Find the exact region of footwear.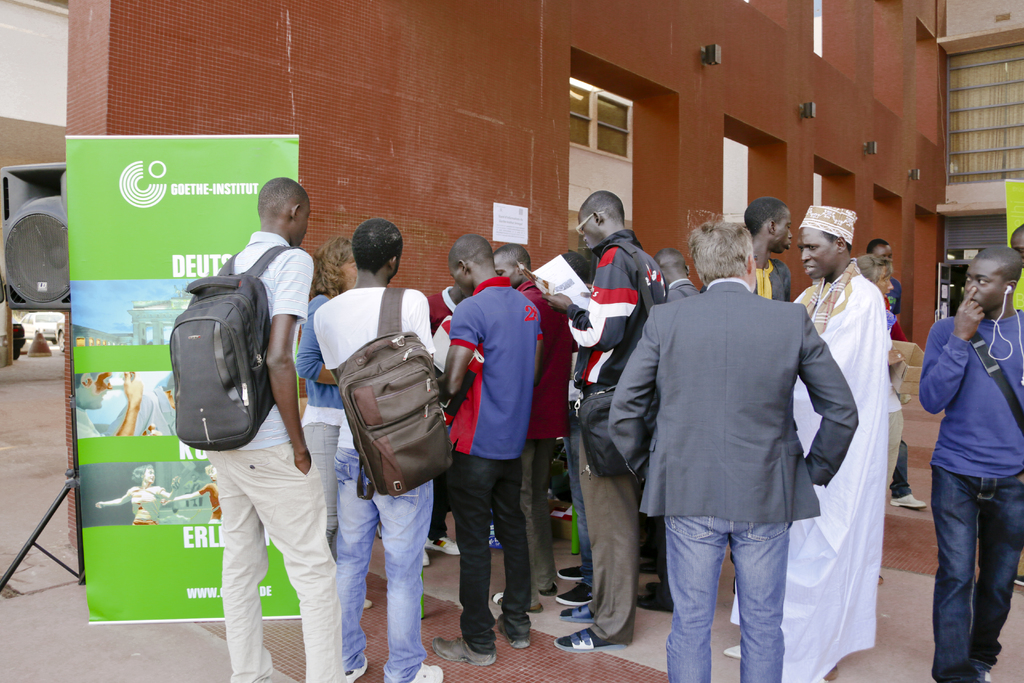
Exact region: 558 559 584 578.
